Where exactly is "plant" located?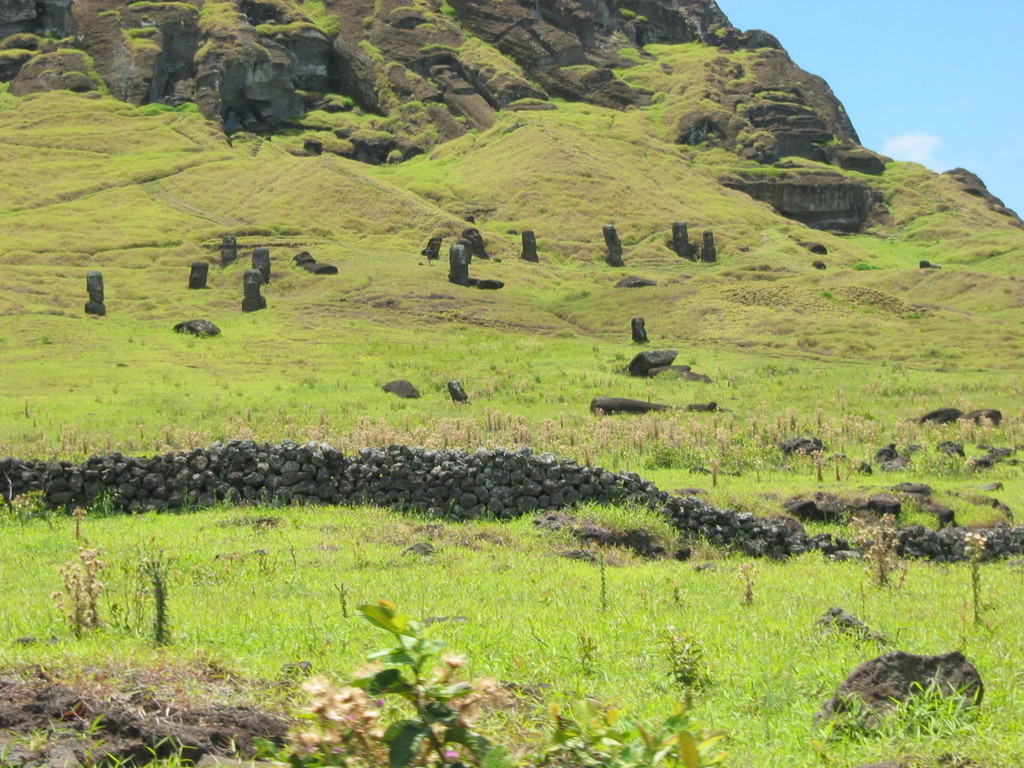
Its bounding box is bbox=[671, 630, 716, 696].
